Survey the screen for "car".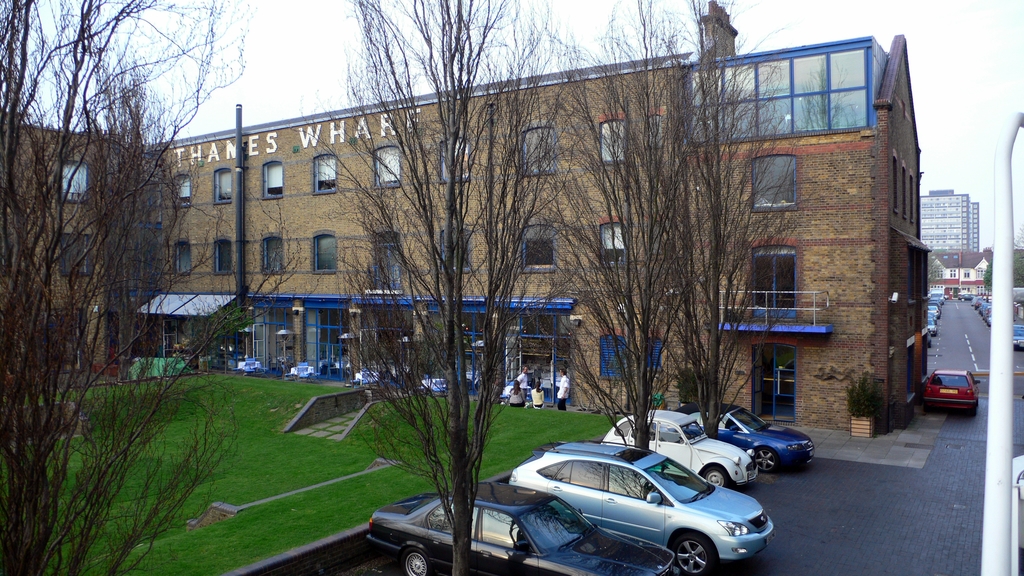
Survey found: [922, 372, 982, 414].
